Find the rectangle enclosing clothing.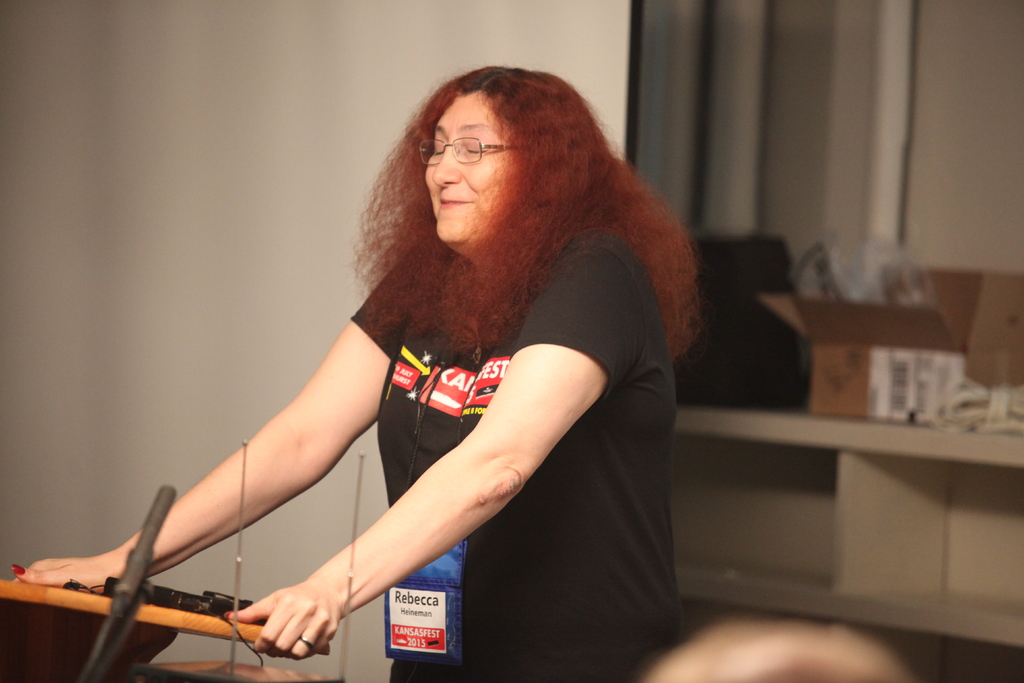
348:226:685:682.
